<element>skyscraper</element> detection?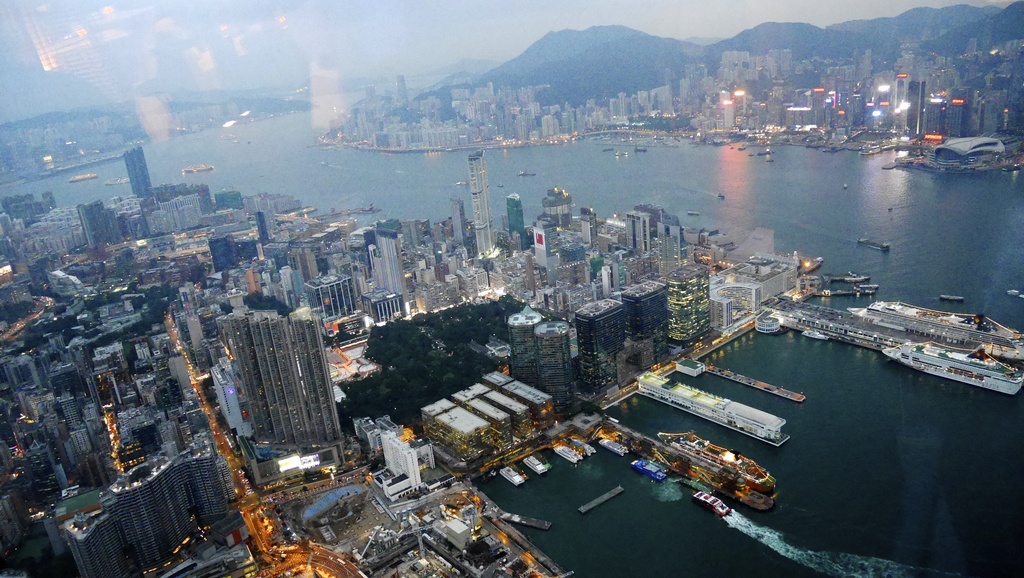
left=624, top=277, right=666, bottom=358
